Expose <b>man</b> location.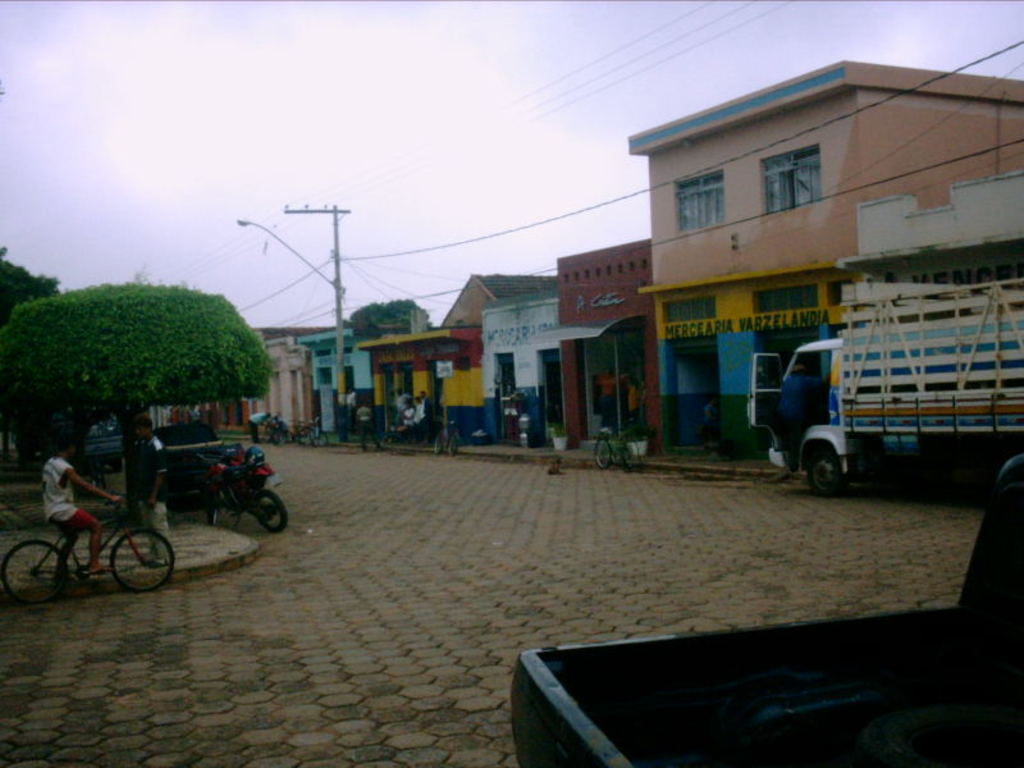
Exposed at box(397, 385, 408, 411).
